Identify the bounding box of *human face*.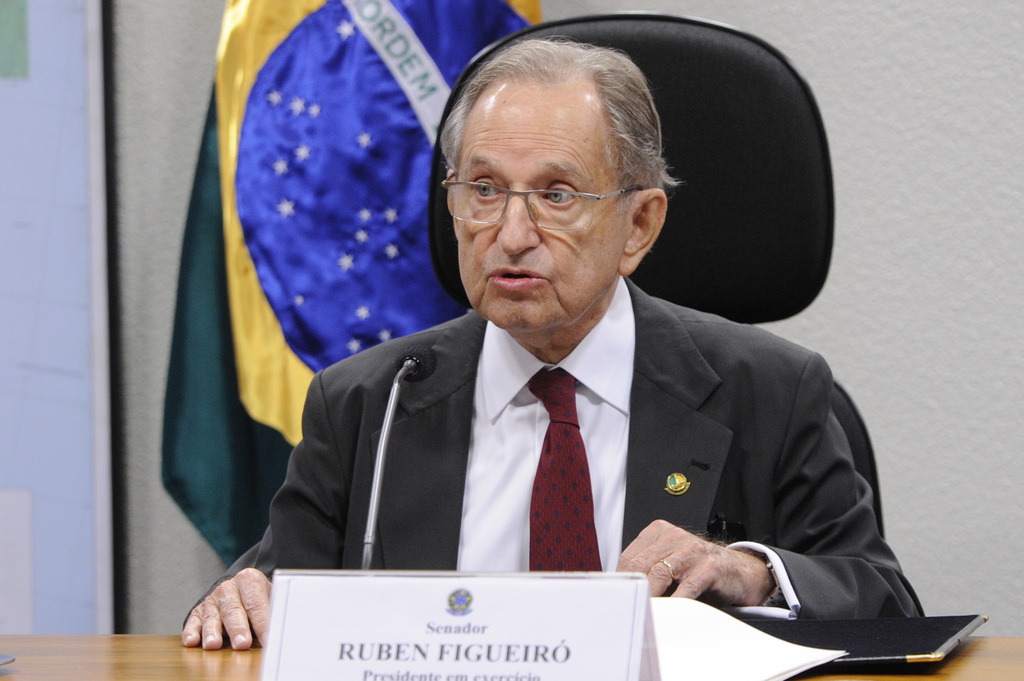
left=452, top=81, right=618, bottom=337.
